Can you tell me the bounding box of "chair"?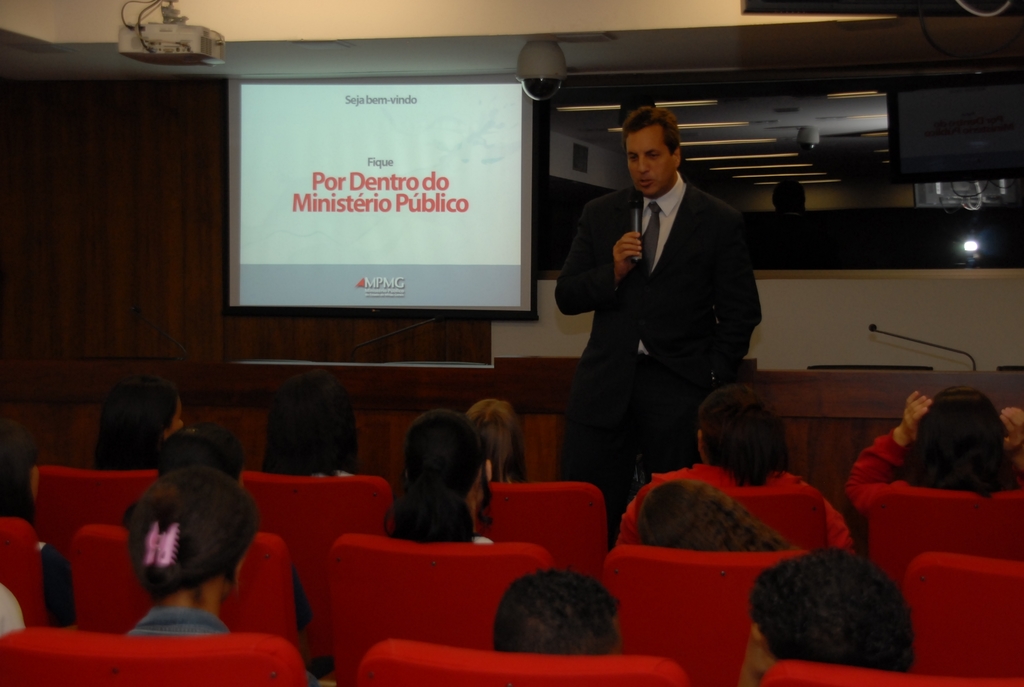
x1=900, y1=549, x2=1023, y2=677.
